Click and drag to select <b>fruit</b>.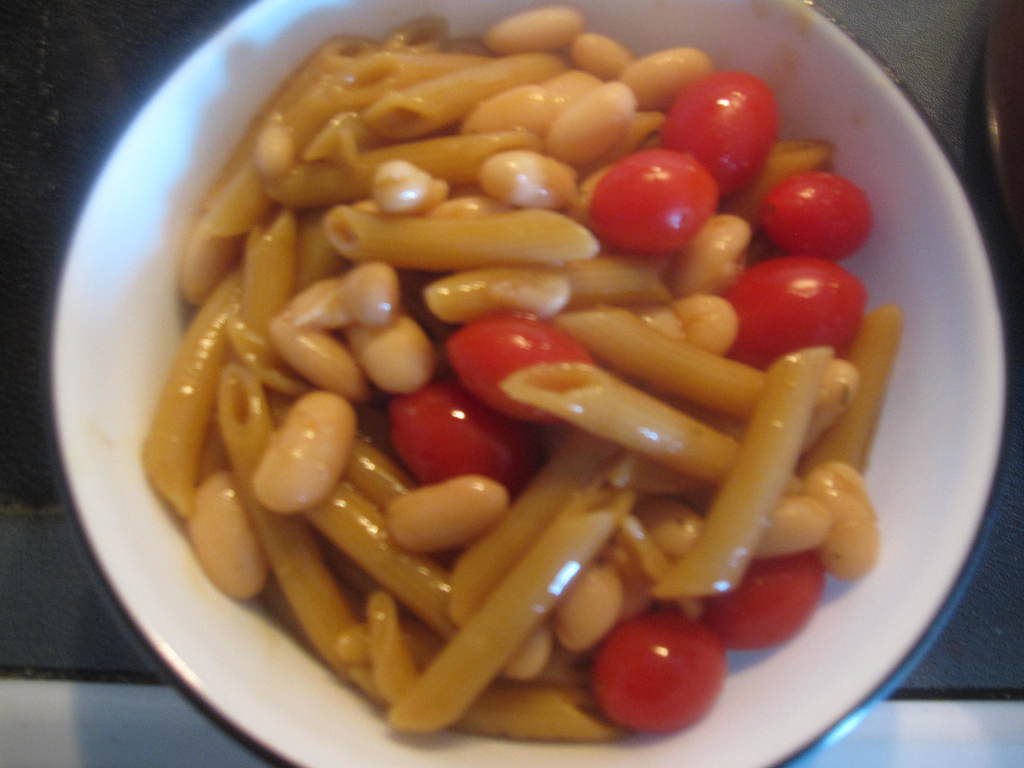
Selection: l=589, t=138, r=710, b=253.
